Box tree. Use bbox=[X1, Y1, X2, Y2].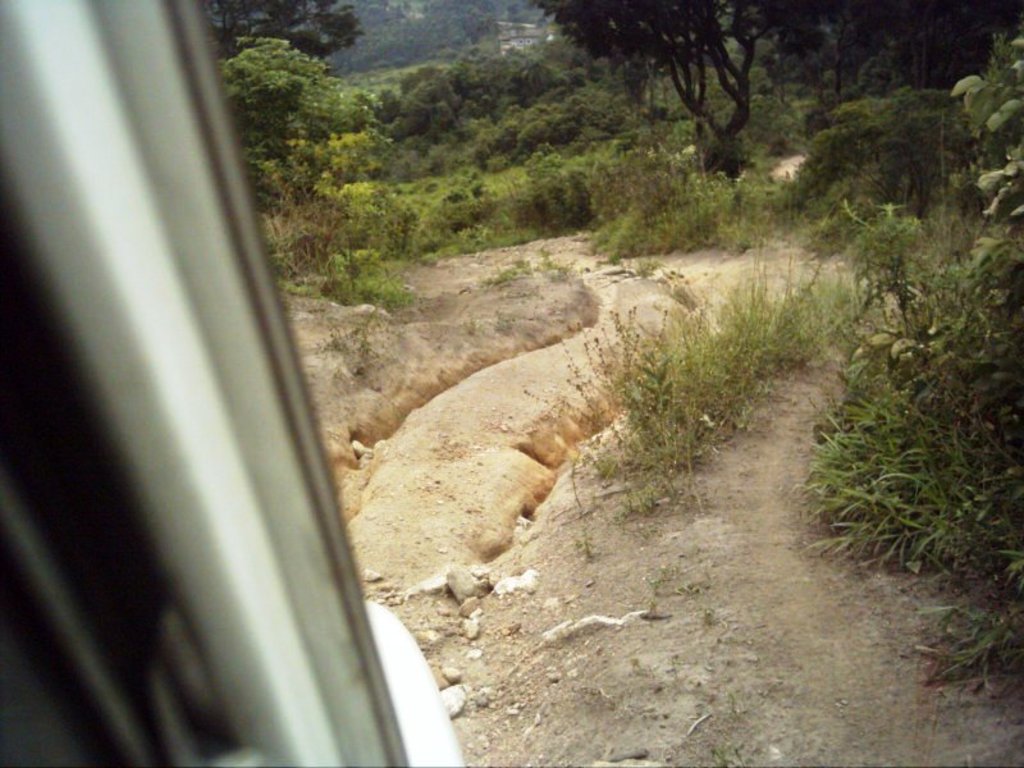
bbox=[200, 0, 360, 64].
